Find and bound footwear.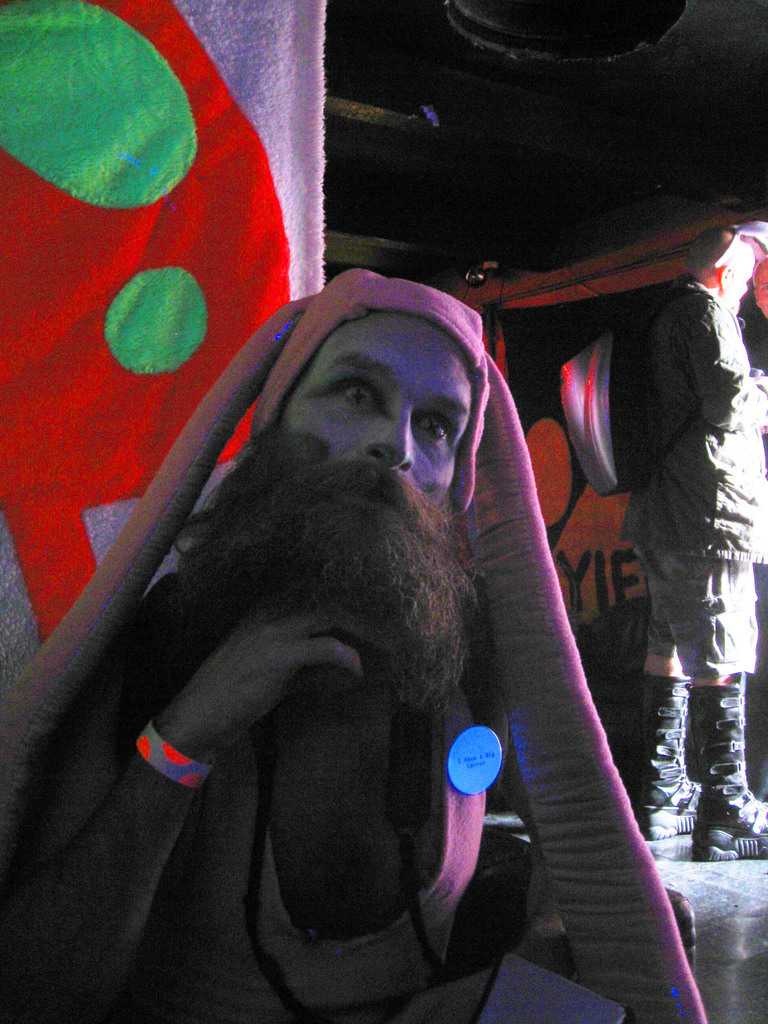
Bound: select_region(691, 685, 767, 863).
